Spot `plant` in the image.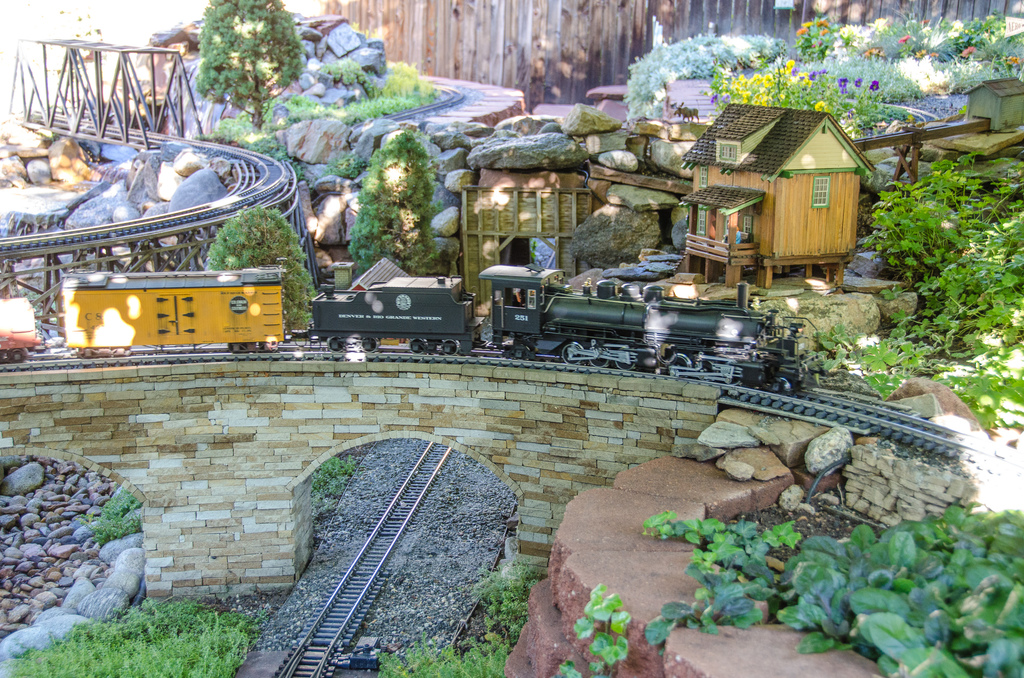
`plant` found at pyautogui.locateOnScreen(795, 14, 841, 69).
